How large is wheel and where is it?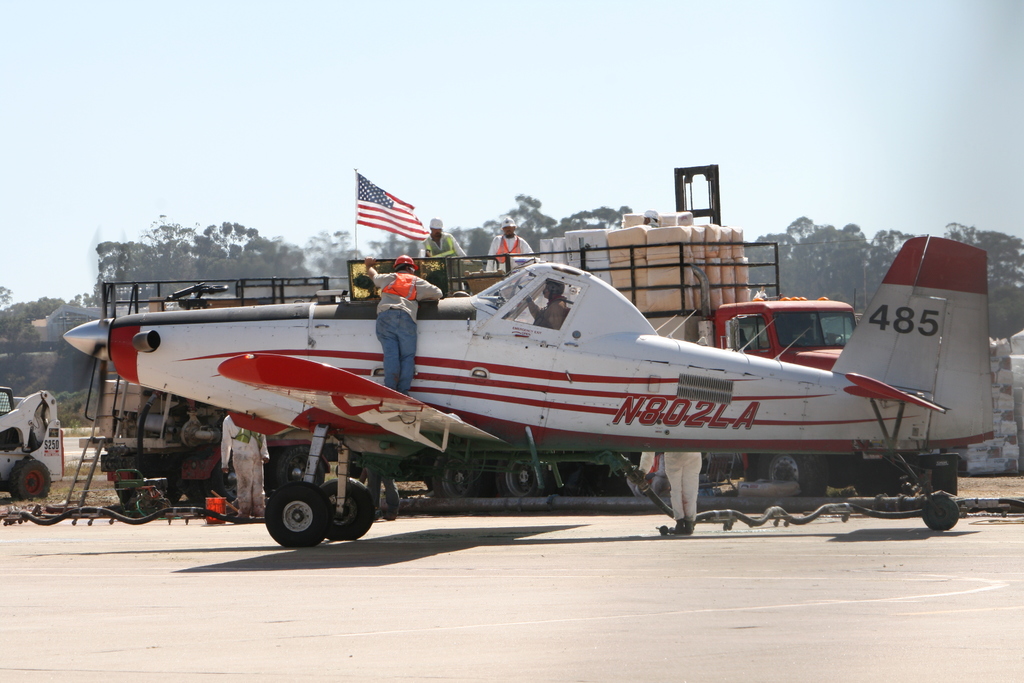
Bounding box: crop(920, 494, 961, 532).
